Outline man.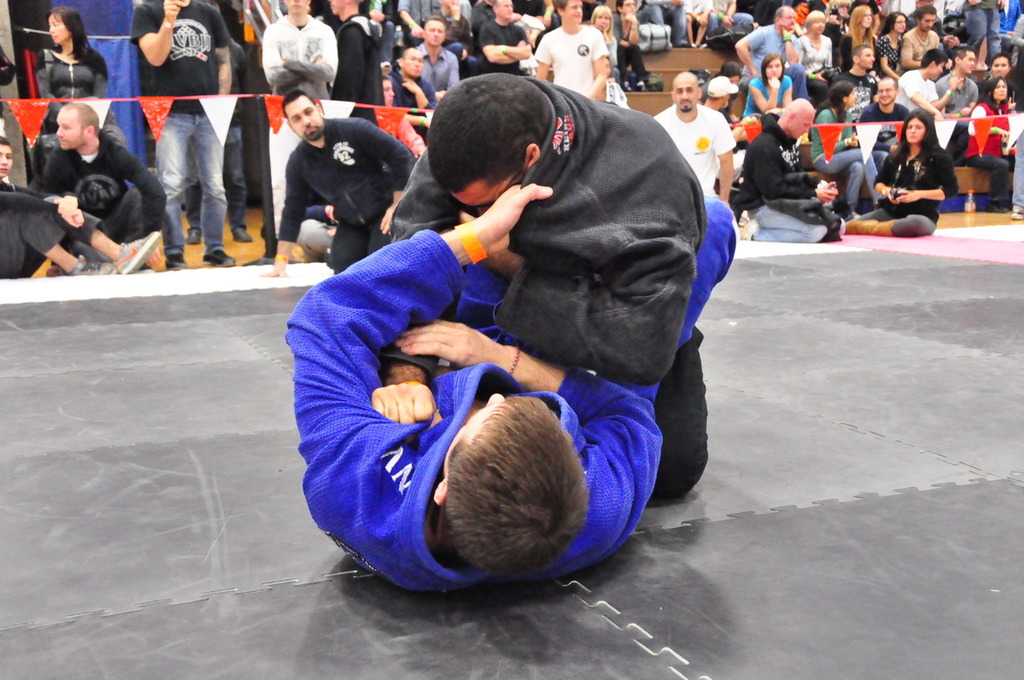
Outline: [left=735, top=98, right=847, bottom=244].
